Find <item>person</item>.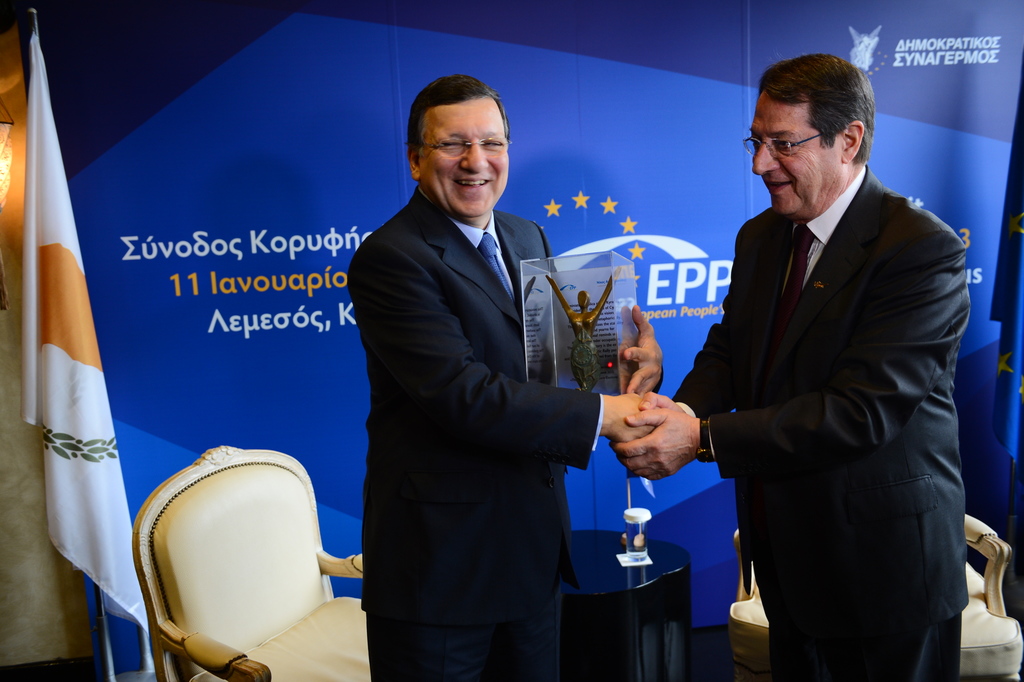
left=342, top=63, right=646, bottom=663.
